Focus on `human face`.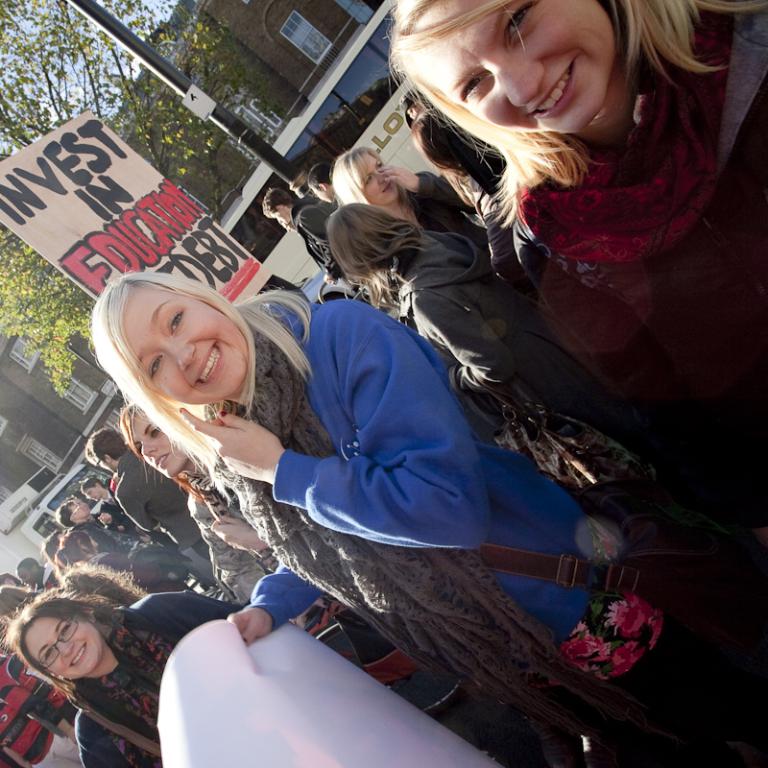
Focused at rect(405, 8, 621, 138).
